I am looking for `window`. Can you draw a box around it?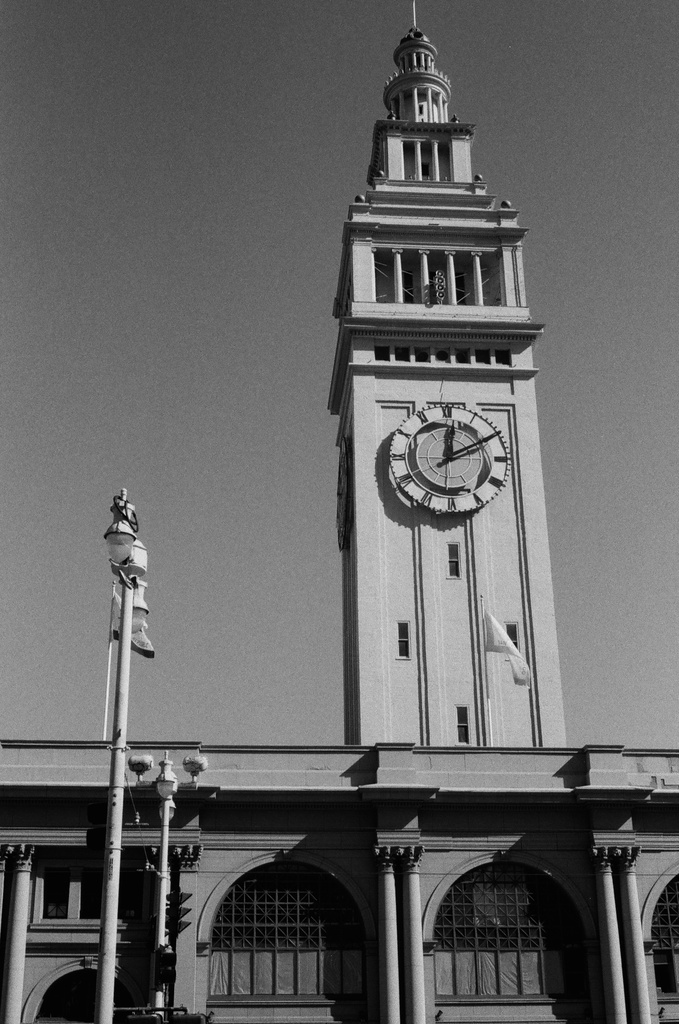
Sure, the bounding box is box=[188, 853, 375, 1006].
